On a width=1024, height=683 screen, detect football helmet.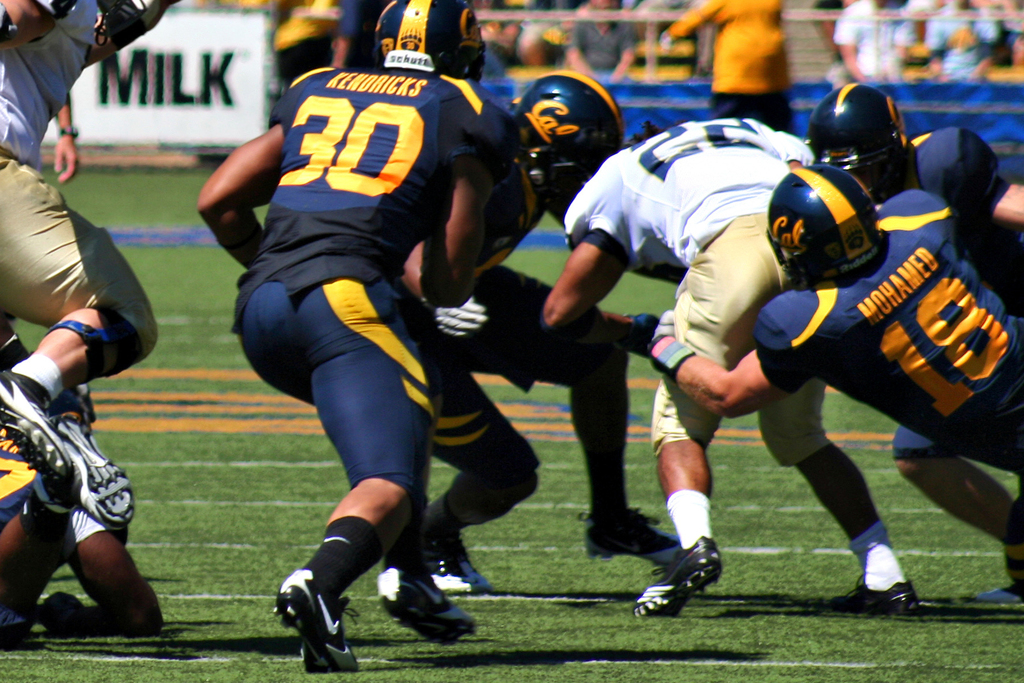
BBox(762, 162, 884, 283).
